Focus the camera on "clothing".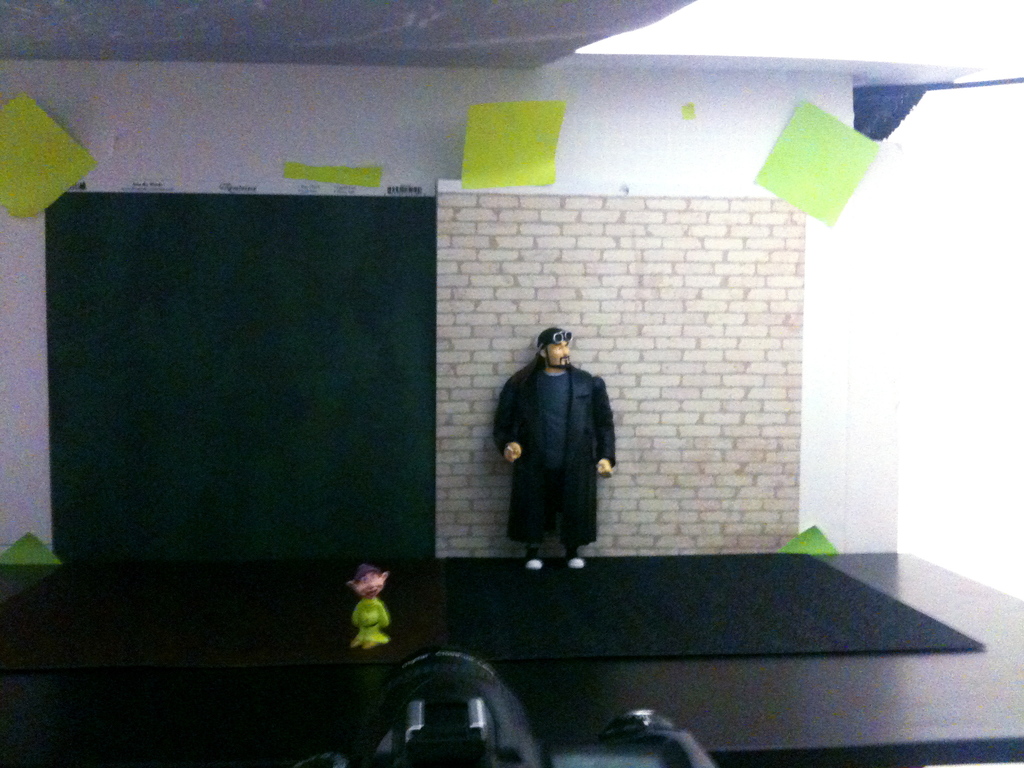
Focus region: box=[351, 597, 387, 644].
